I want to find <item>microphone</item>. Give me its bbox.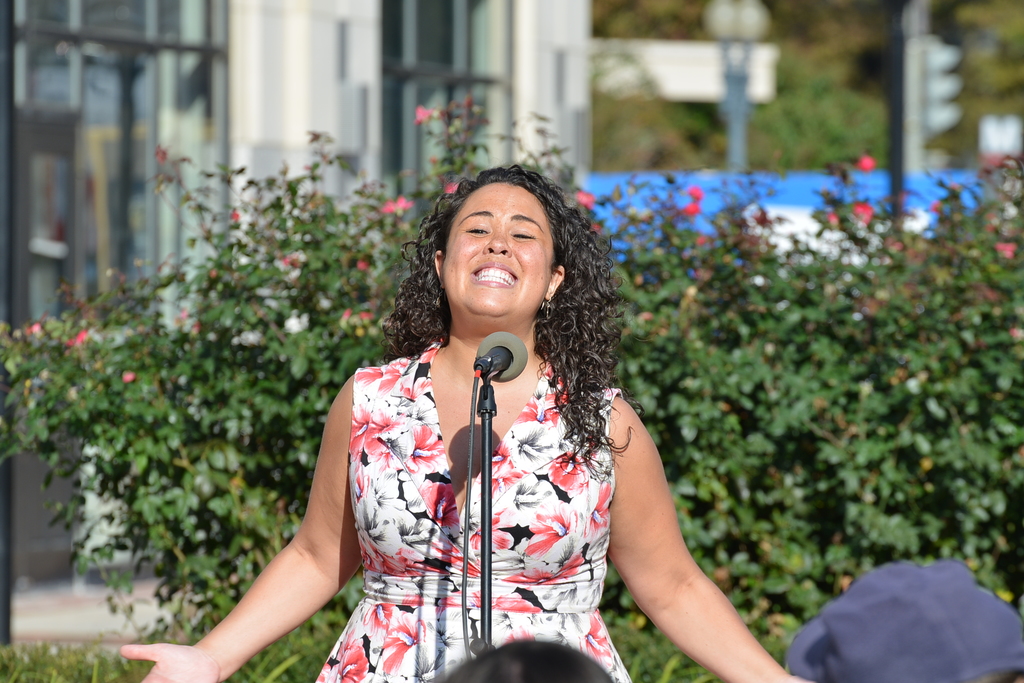
bbox=(477, 330, 525, 379).
